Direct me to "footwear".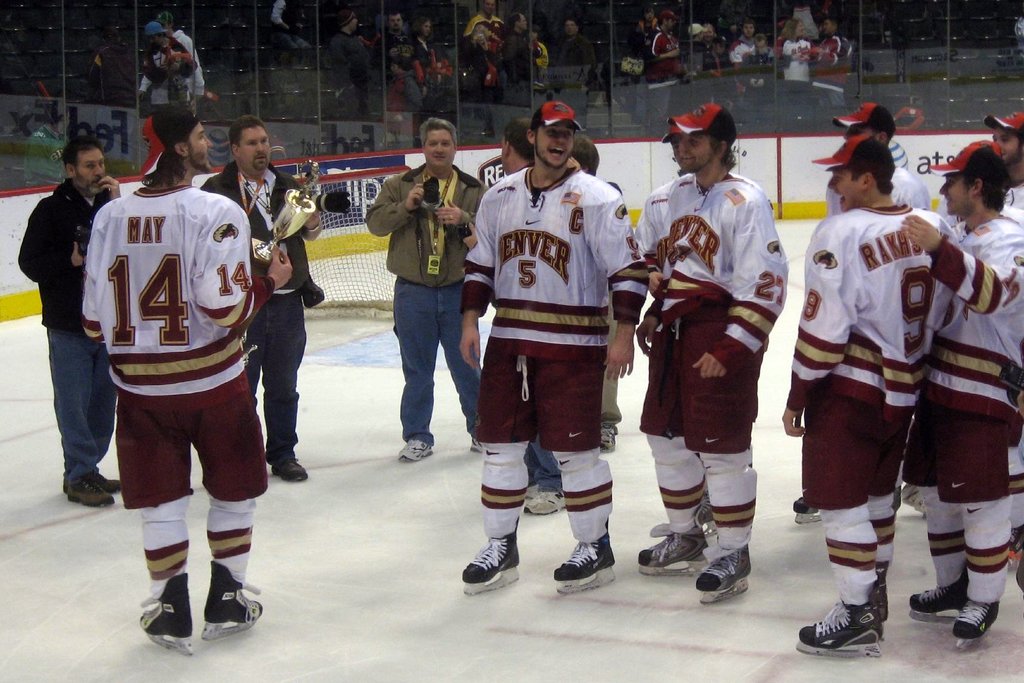
Direction: 202, 562, 263, 638.
